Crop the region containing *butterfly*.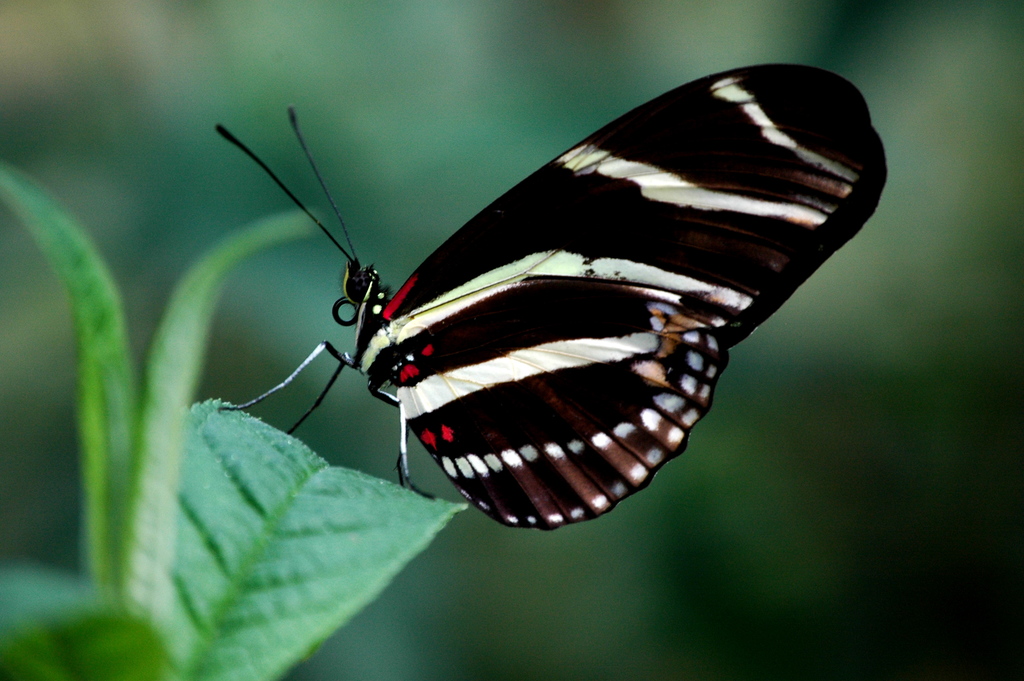
Crop region: [x1=179, y1=45, x2=884, y2=547].
